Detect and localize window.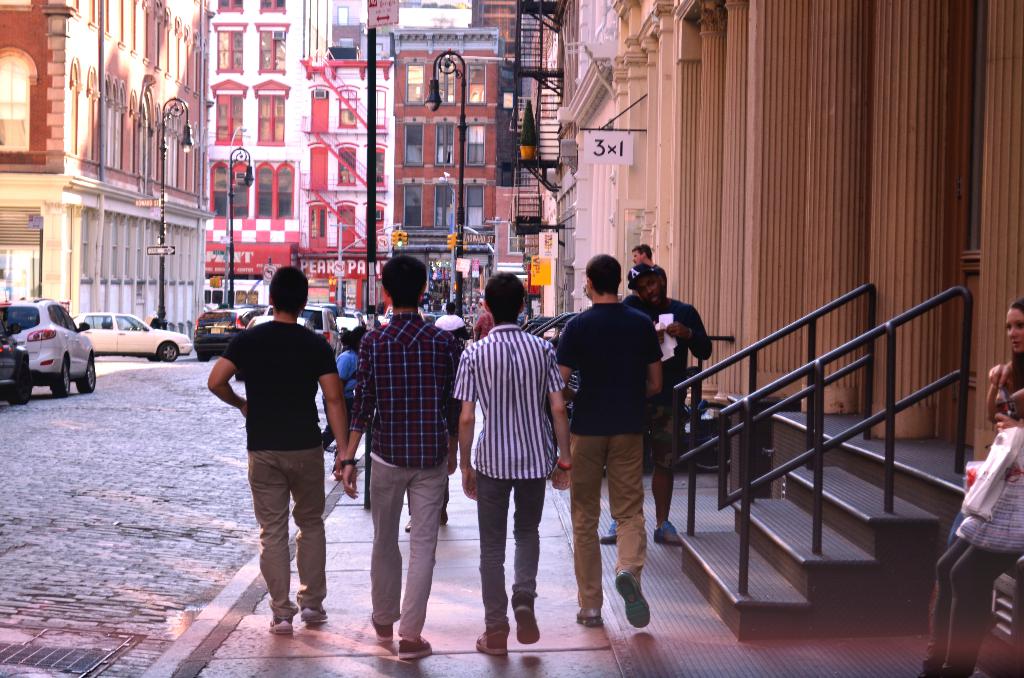
Localized at Rect(404, 176, 423, 226).
